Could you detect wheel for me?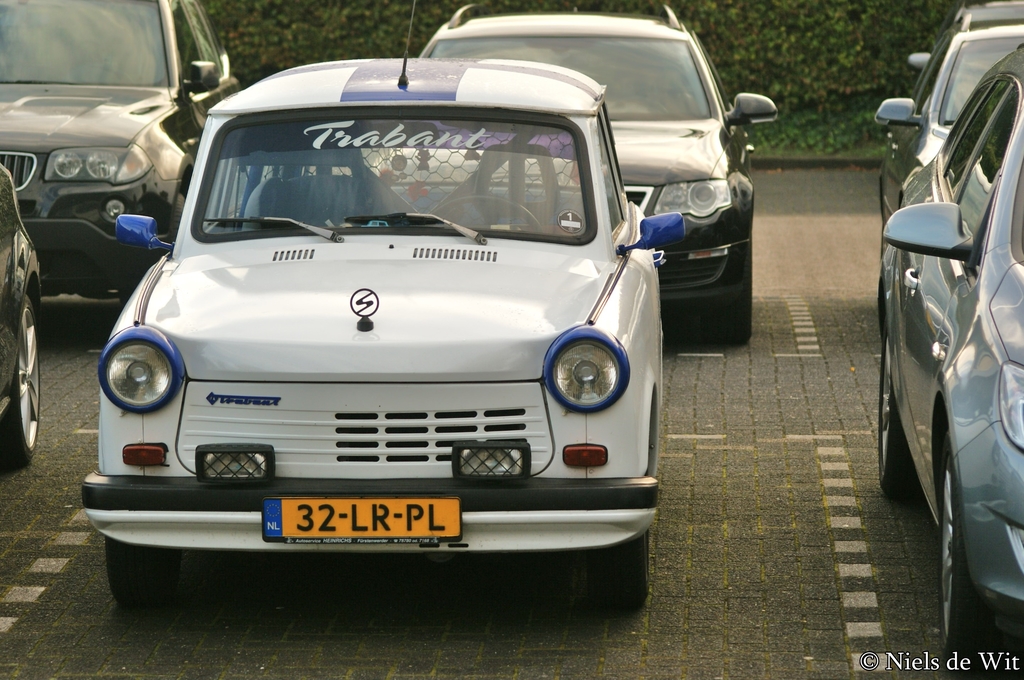
Detection result: [left=102, top=538, right=181, bottom=604].
